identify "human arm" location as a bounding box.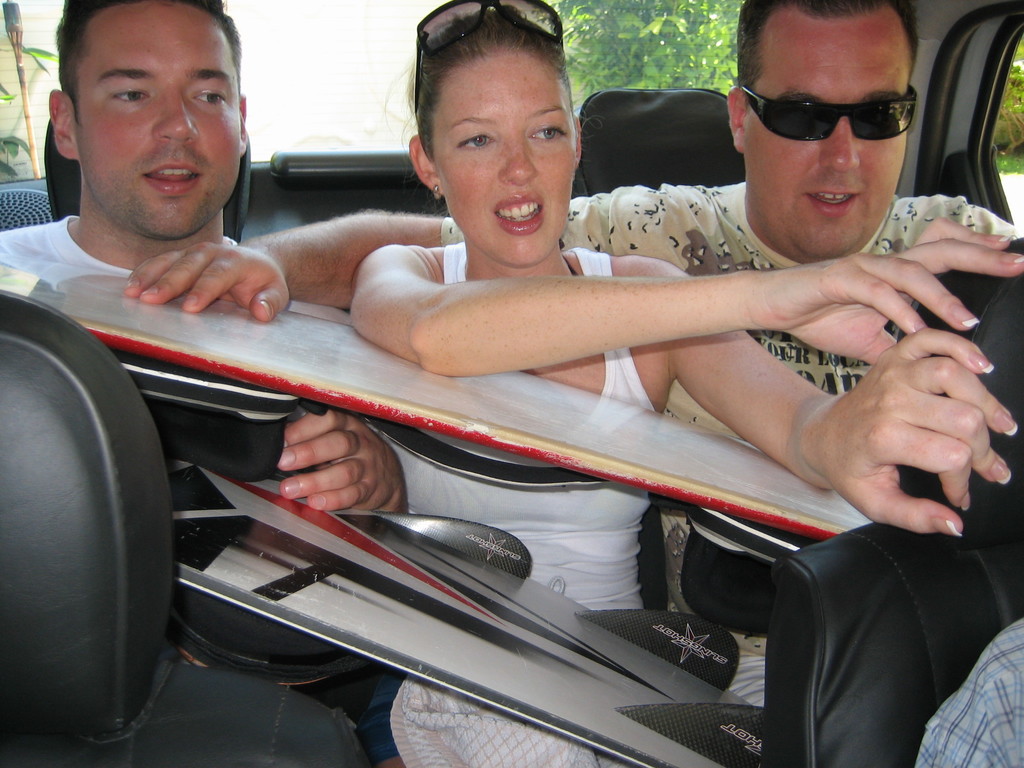
[273, 404, 408, 516].
